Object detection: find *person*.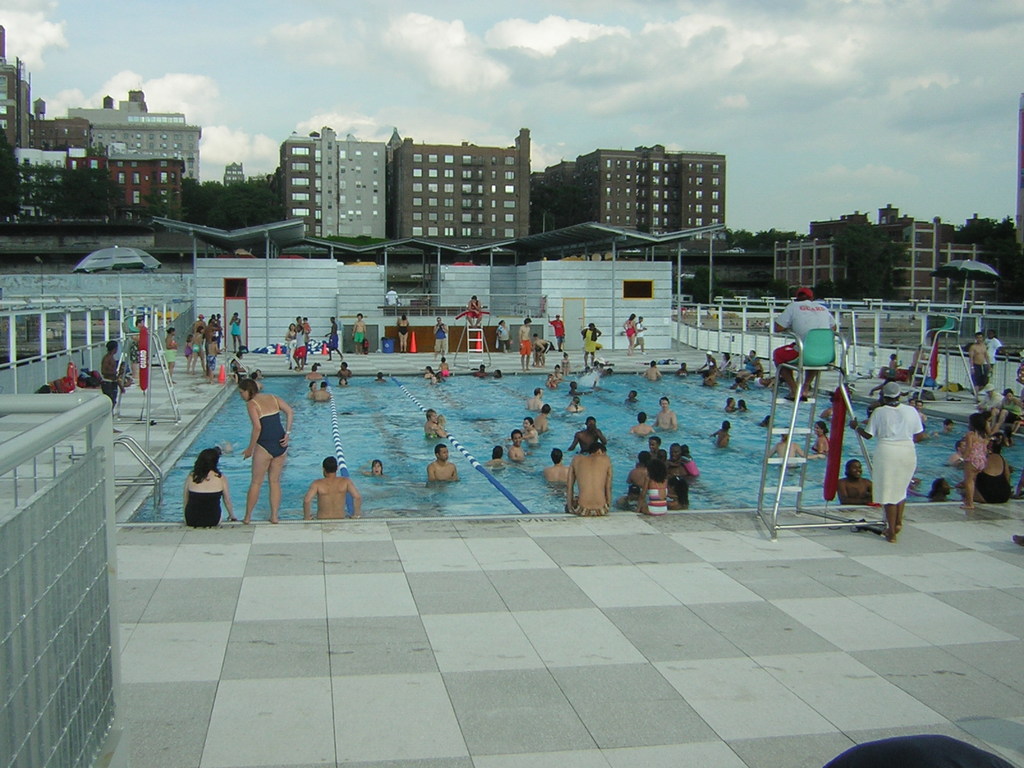
bbox=[190, 324, 207, 373].
